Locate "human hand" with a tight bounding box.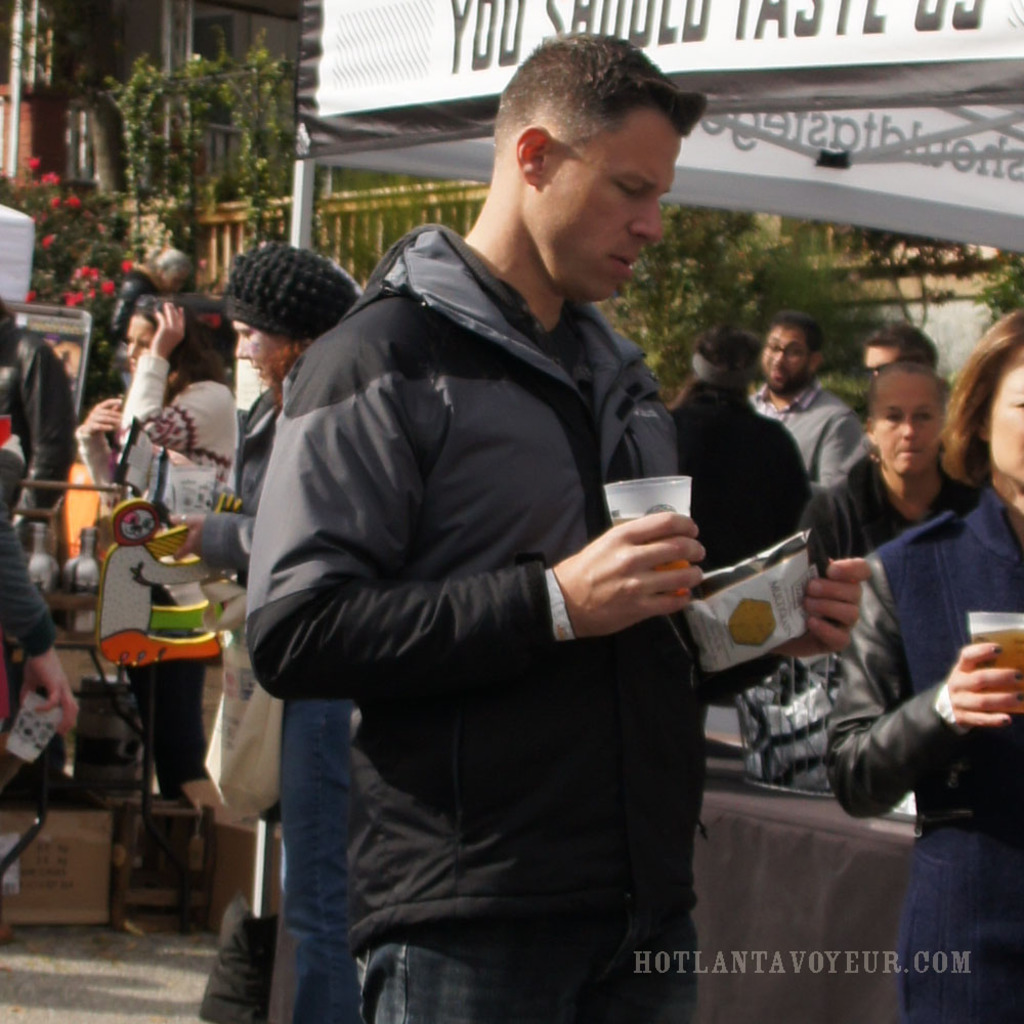
(79, 392, 123, 437).
